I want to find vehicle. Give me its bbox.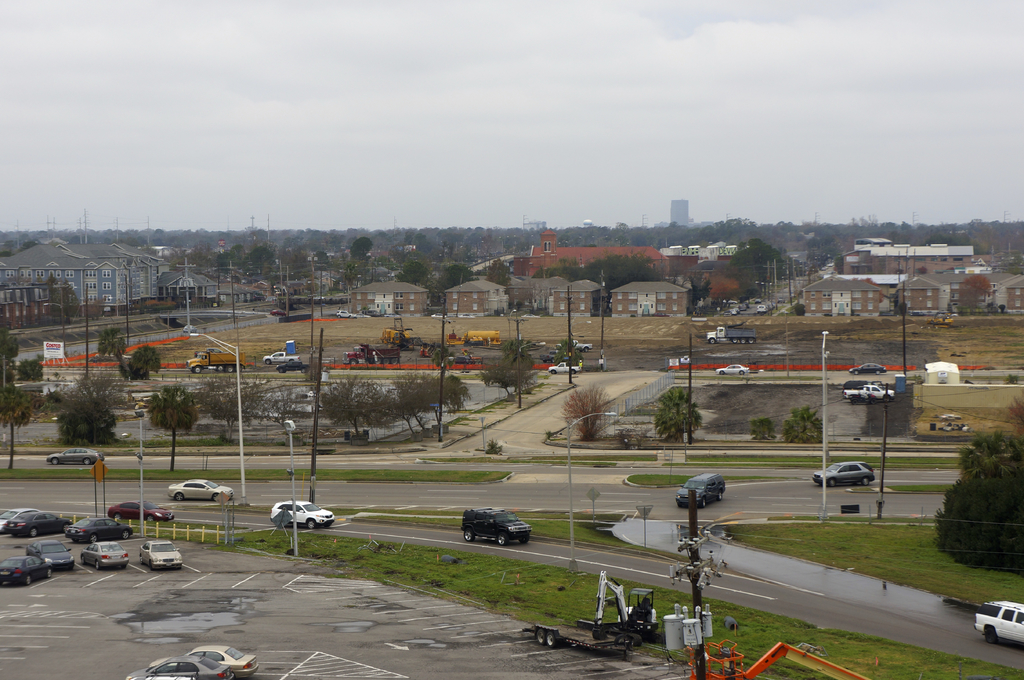
box(753, 300, 766, 317).
